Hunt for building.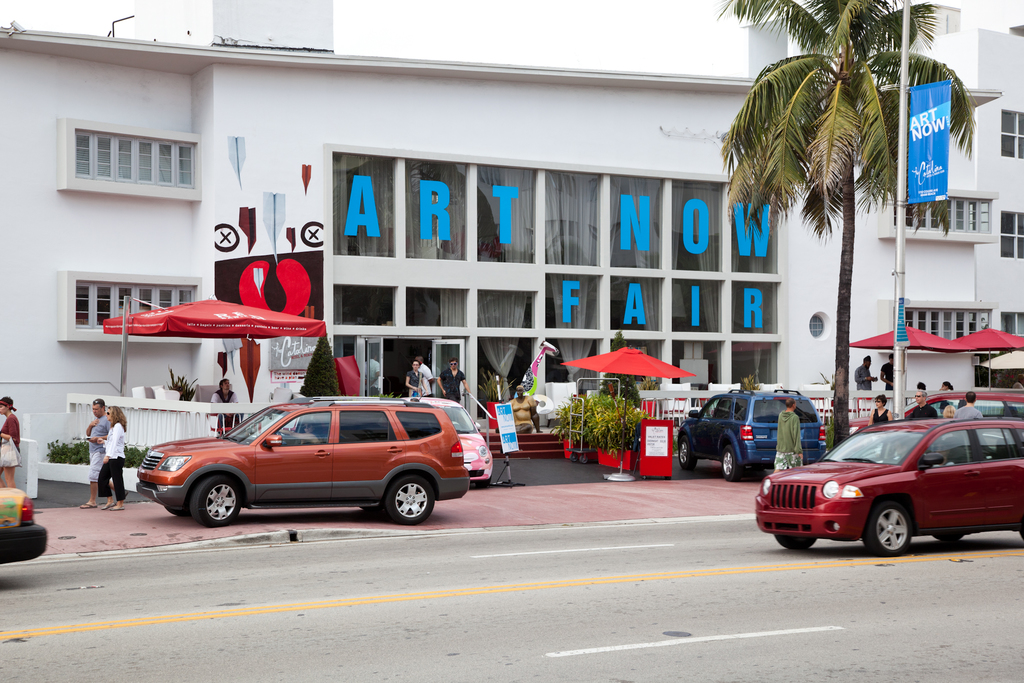
Hunted down at bbox(0, 0, 1023, 490).
